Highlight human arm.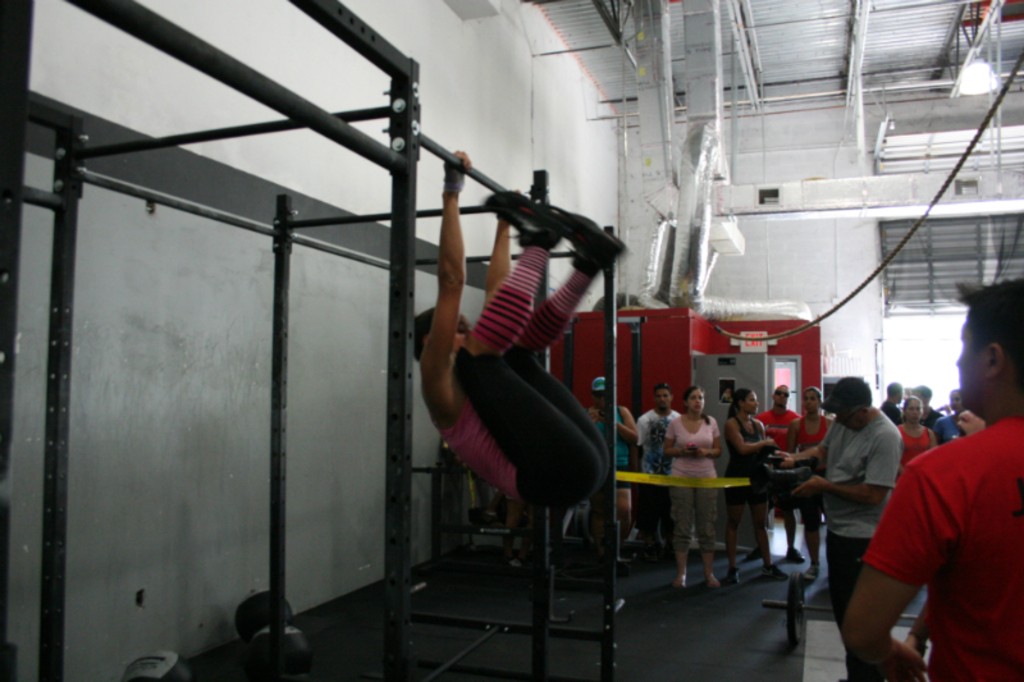
Highlighted region: [left=787, top=431, right=902, bottom=504].
